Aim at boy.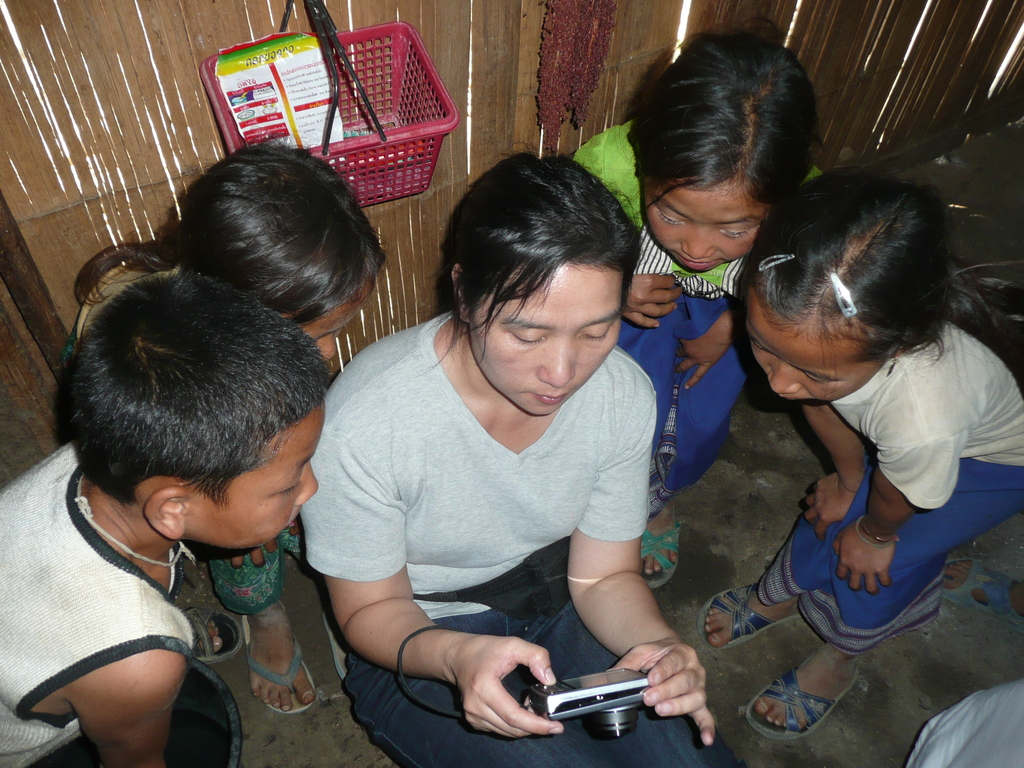
Aimed at box(0, 237, 337, 767).
